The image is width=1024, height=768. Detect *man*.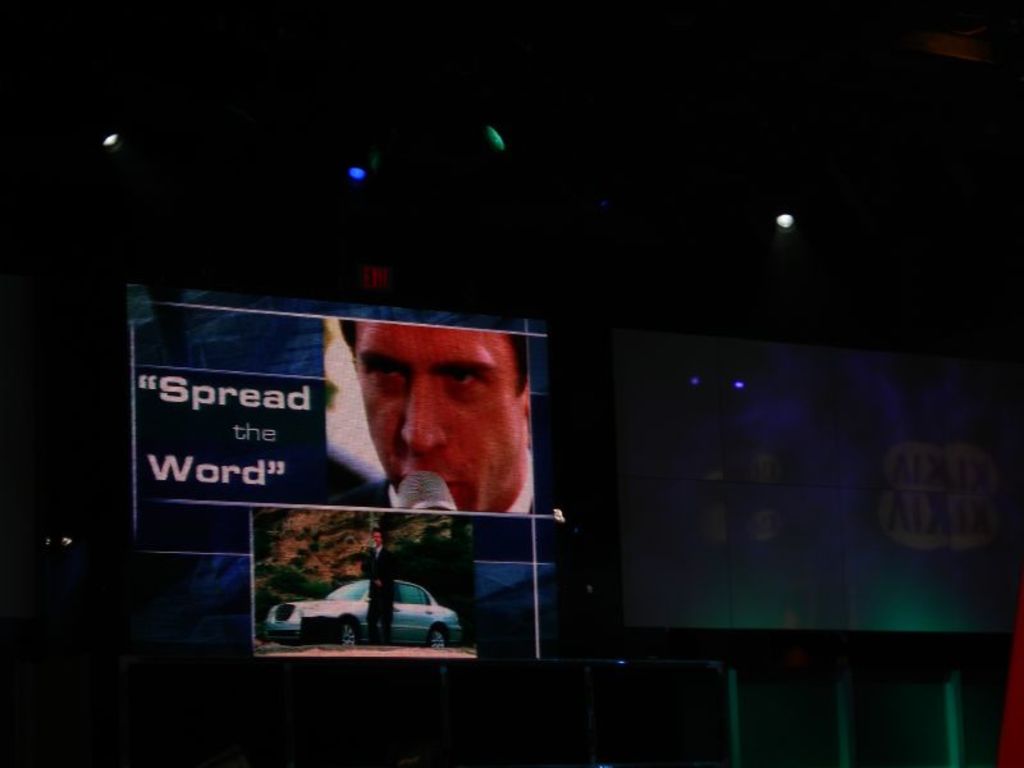
Detection: bbox=[360, 525, 398, 648].
